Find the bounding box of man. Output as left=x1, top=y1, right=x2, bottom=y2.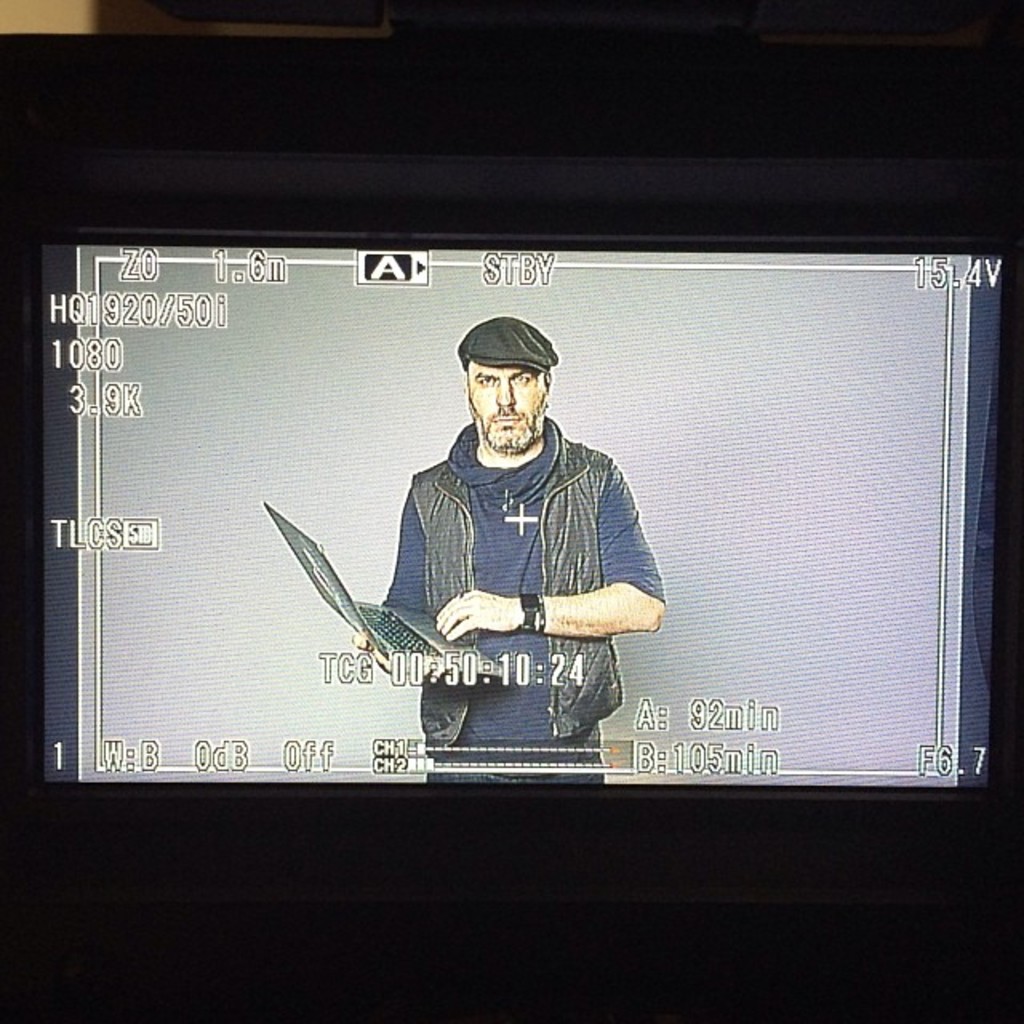
left=370, top=306, right=650, bottom=707.
